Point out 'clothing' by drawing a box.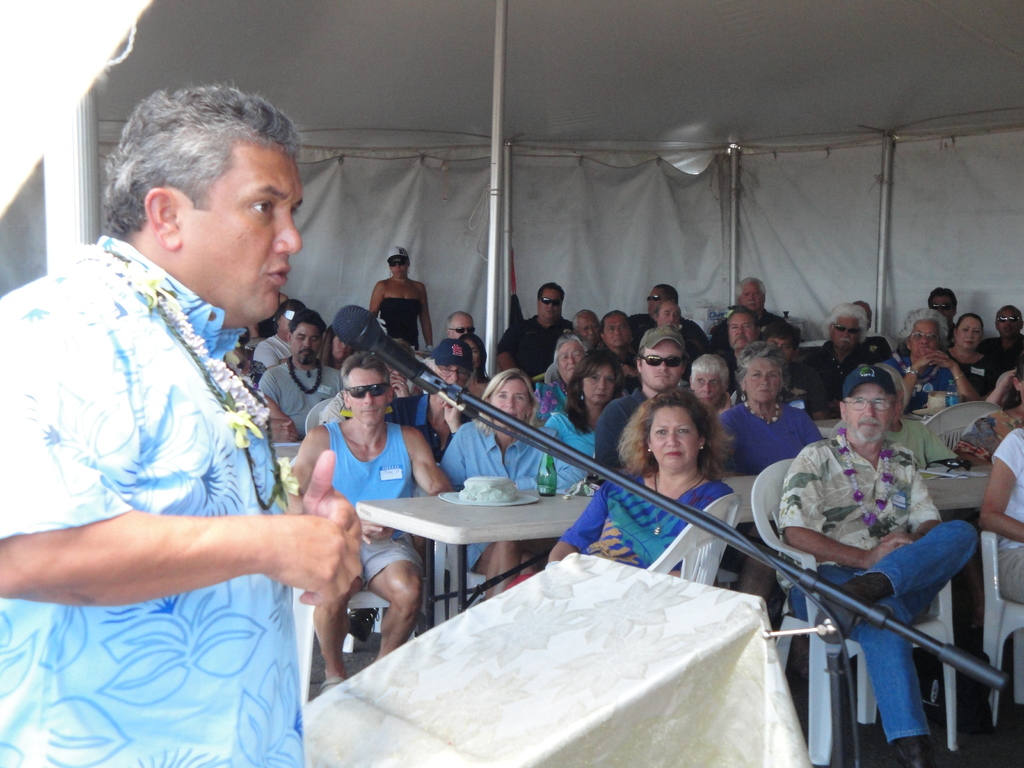
<bbox>20, 218, 321, 721</bbox>.
